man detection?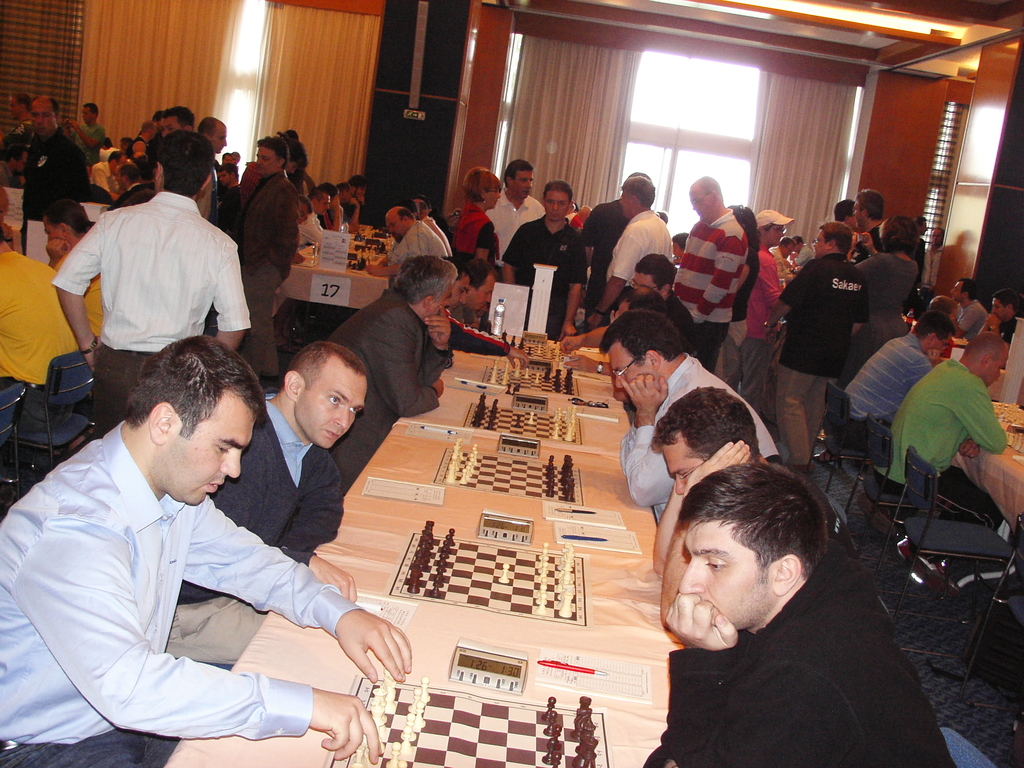
pyautogui.locateOnScreen(649, 387, 765, 632)
